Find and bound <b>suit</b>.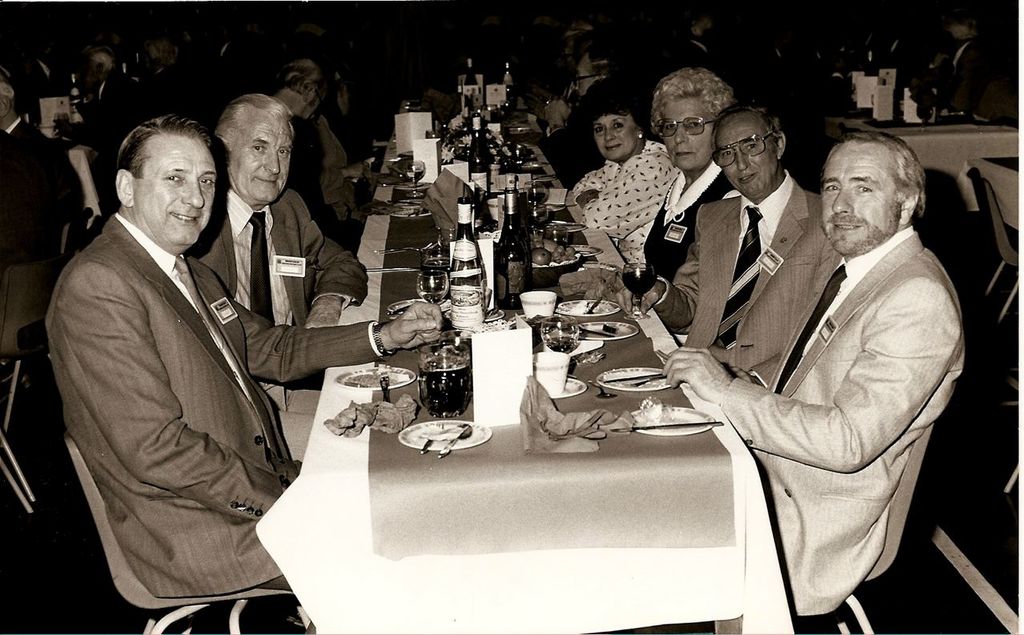
Bound: box=[949, 37, 992, 91].
